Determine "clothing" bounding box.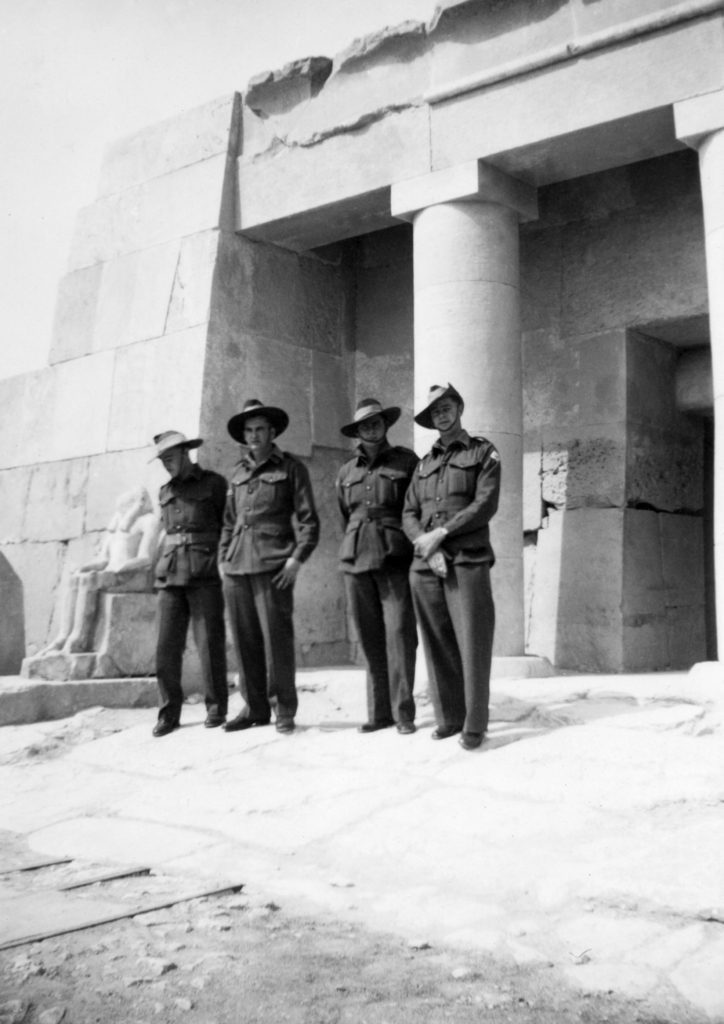
Determined: Rect(402, 430, 500, 733).
